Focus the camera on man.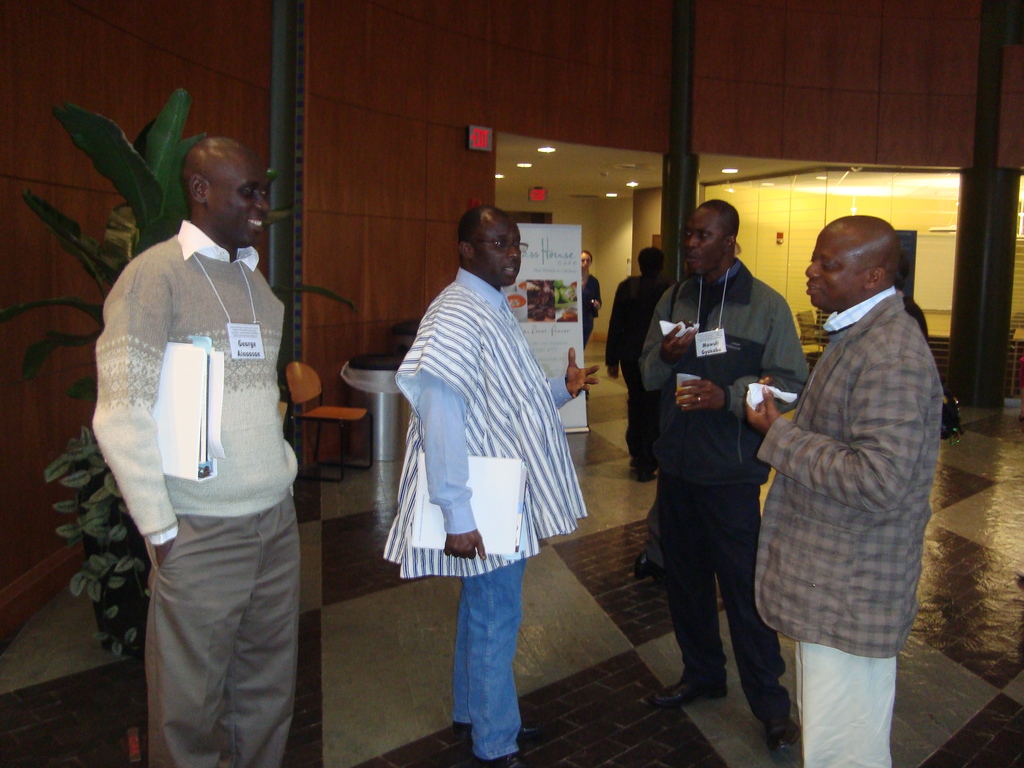
Focus region: {"x1": 603, "y1": 241, "x2": 669, "y2": 486}.
